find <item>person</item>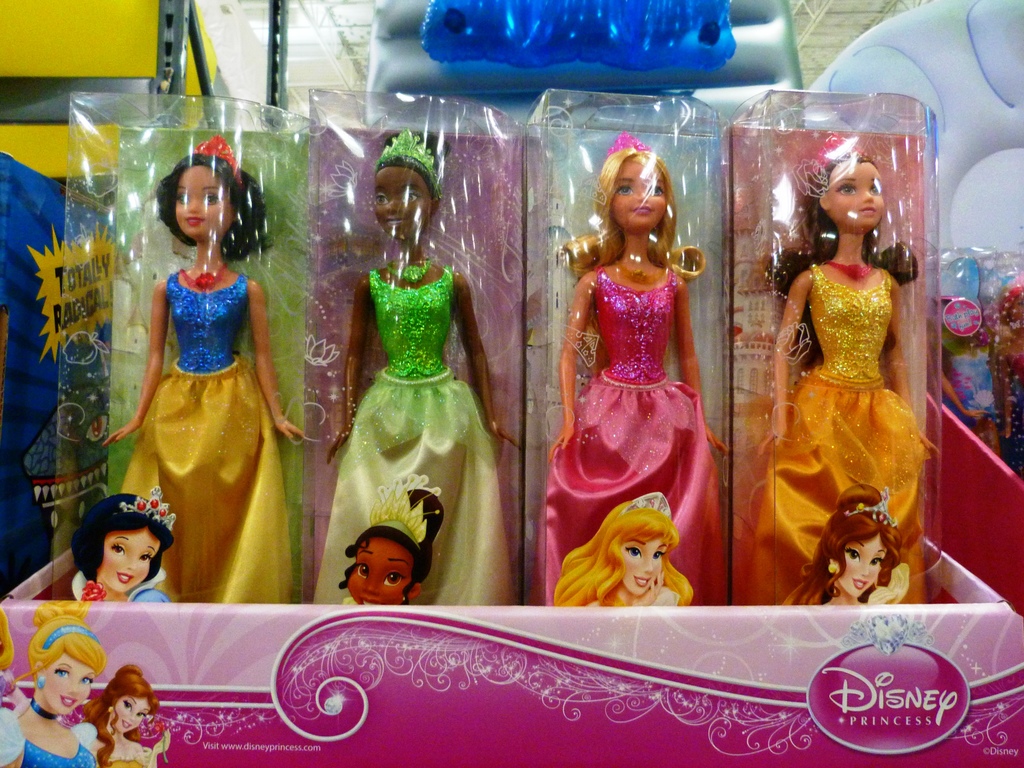
x1=556 y1=492 x2=695 y2=609
